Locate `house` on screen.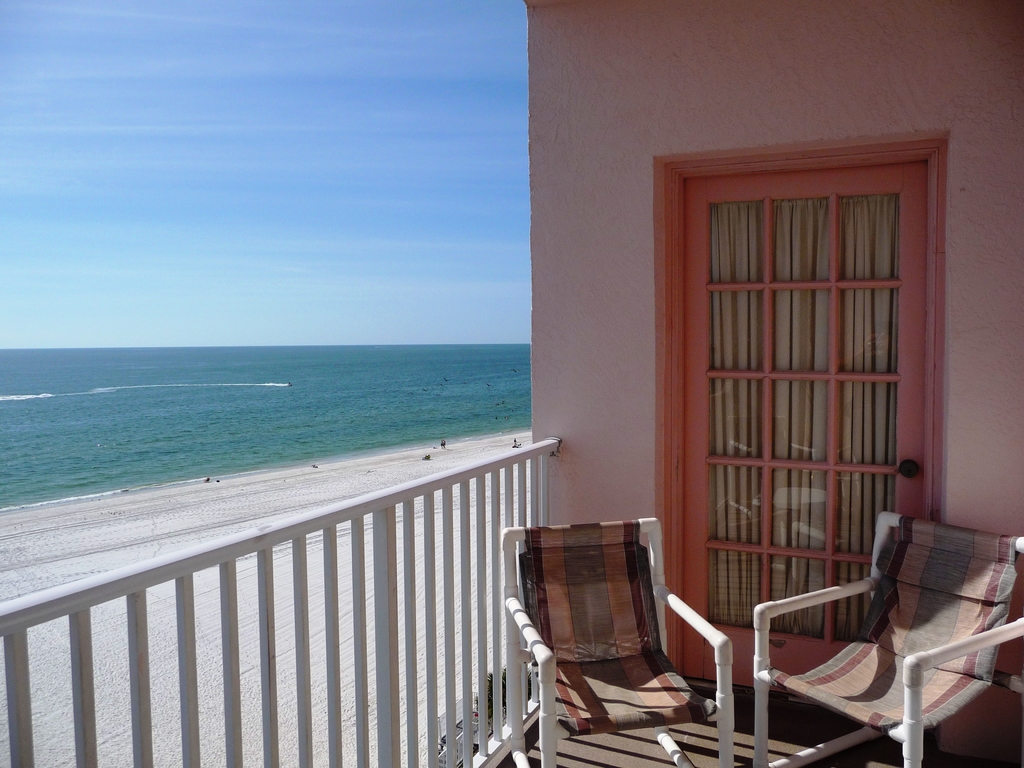
On screen at left=0, top=0, right=1023, bottom=767.
